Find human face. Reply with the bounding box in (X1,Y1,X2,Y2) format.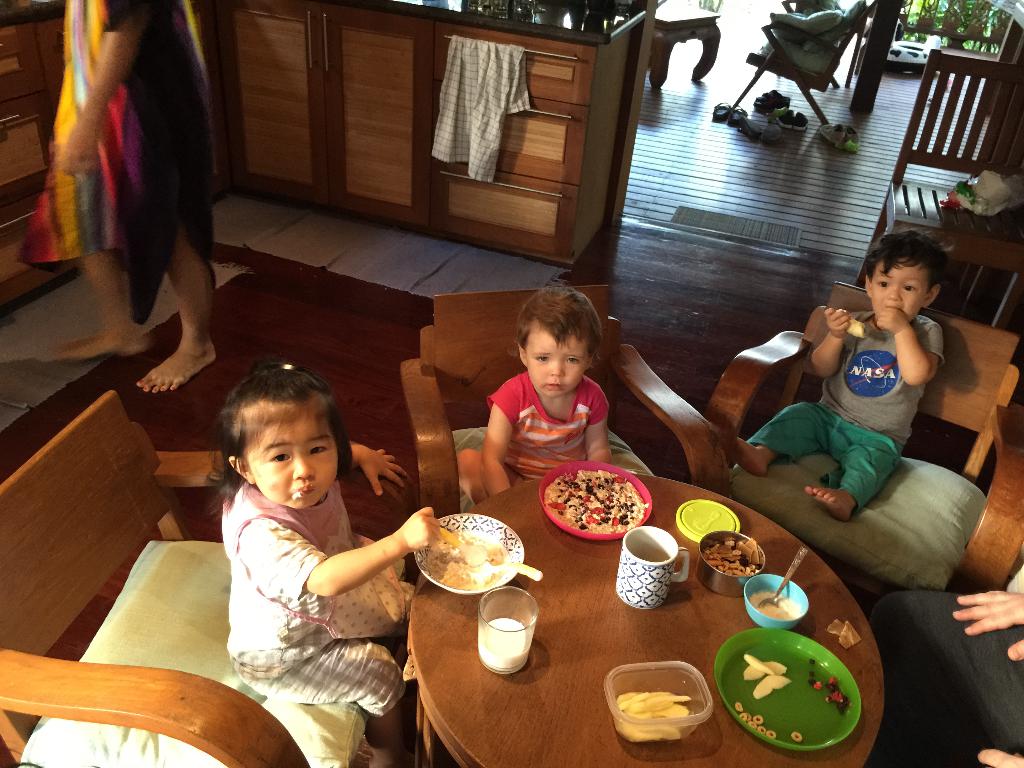
(525,326,590,395).
